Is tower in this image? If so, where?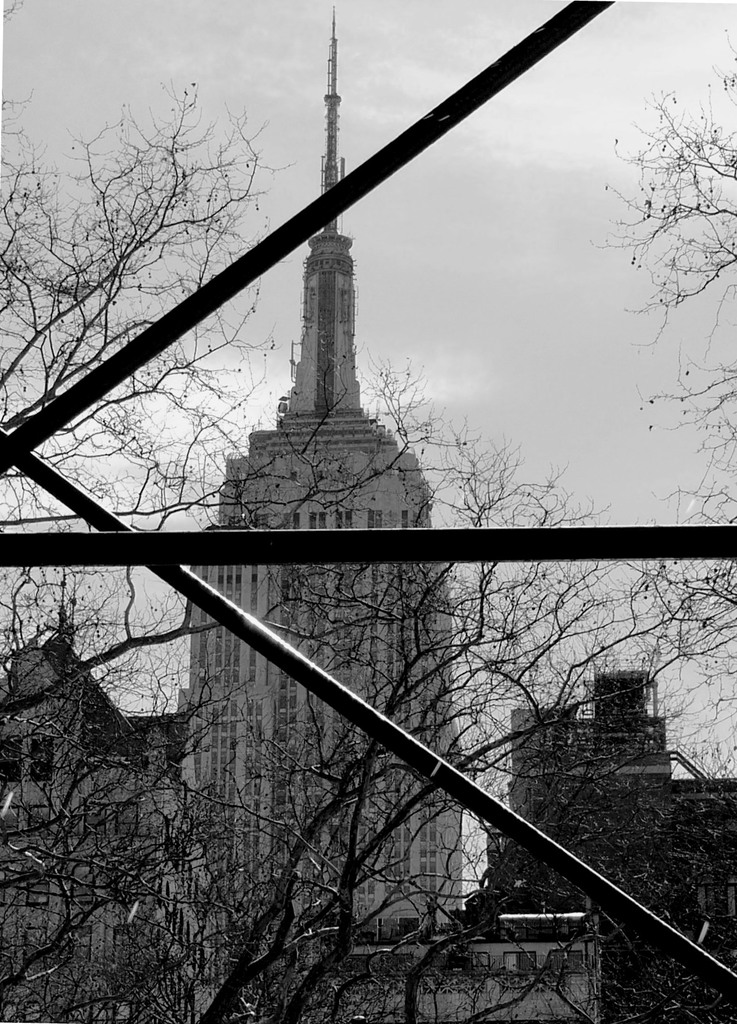
Yes, at (180, 13, 469, 939).
